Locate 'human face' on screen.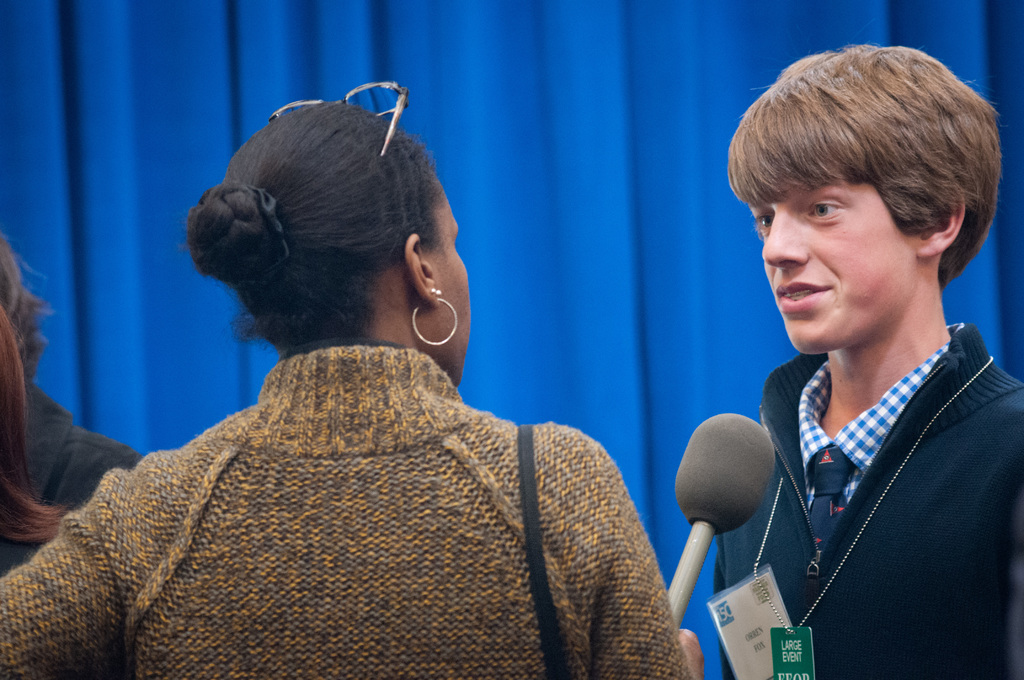
On screen at Rect(741, 182, 924, 359).
